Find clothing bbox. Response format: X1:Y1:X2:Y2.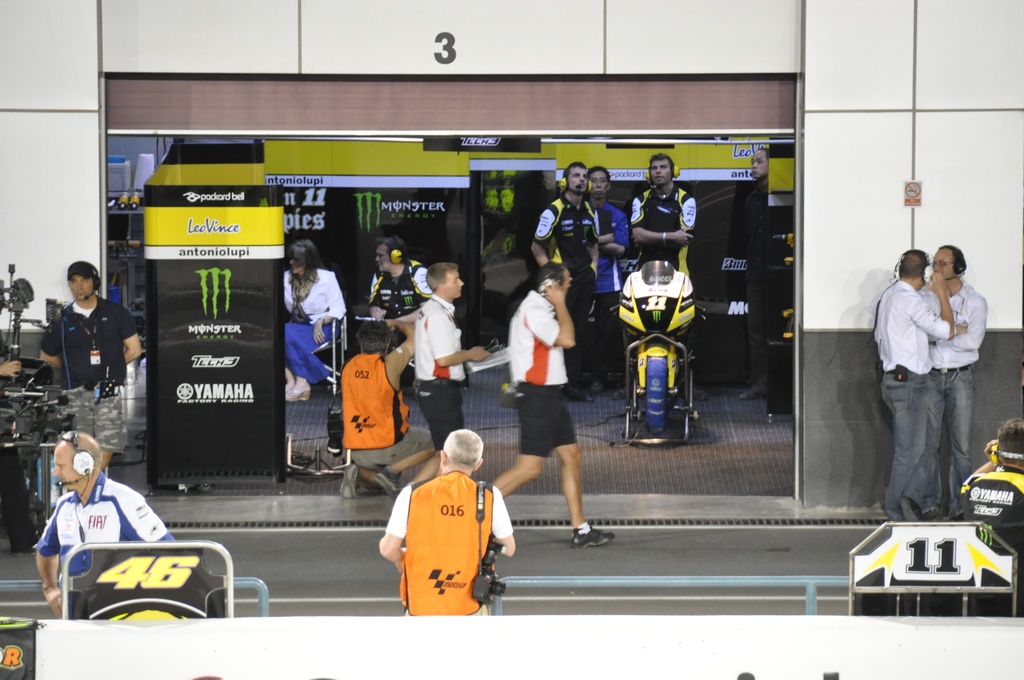
925:277:981:501.
